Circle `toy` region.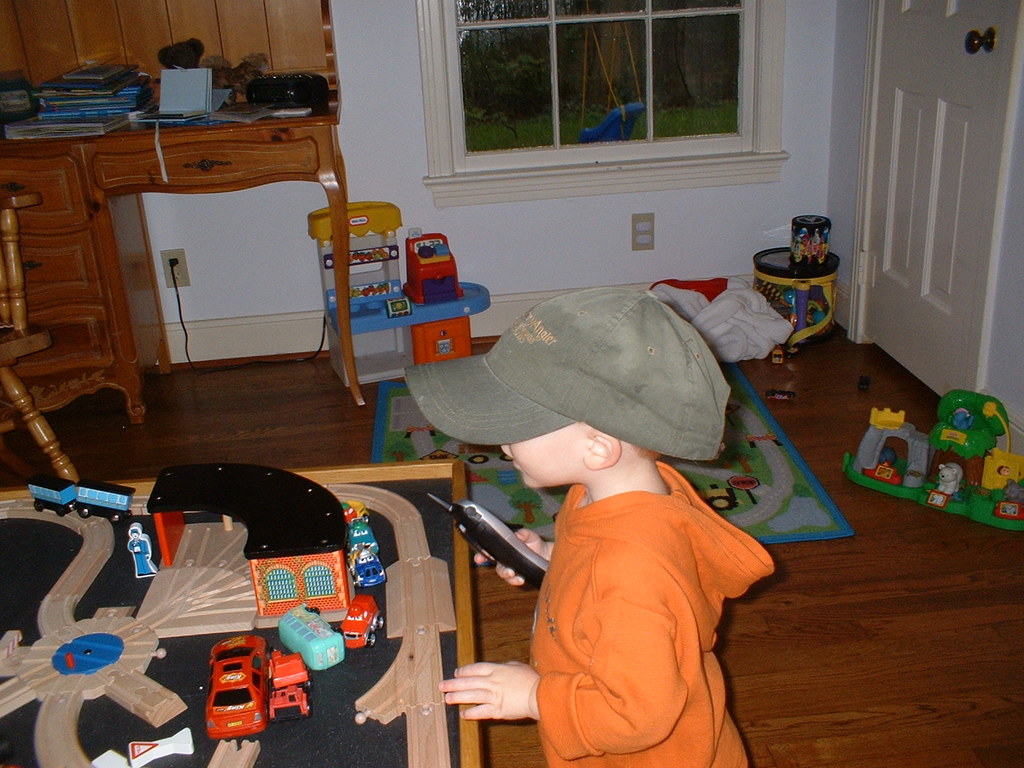
Region: l=268, t=651, r=313, b=689.
